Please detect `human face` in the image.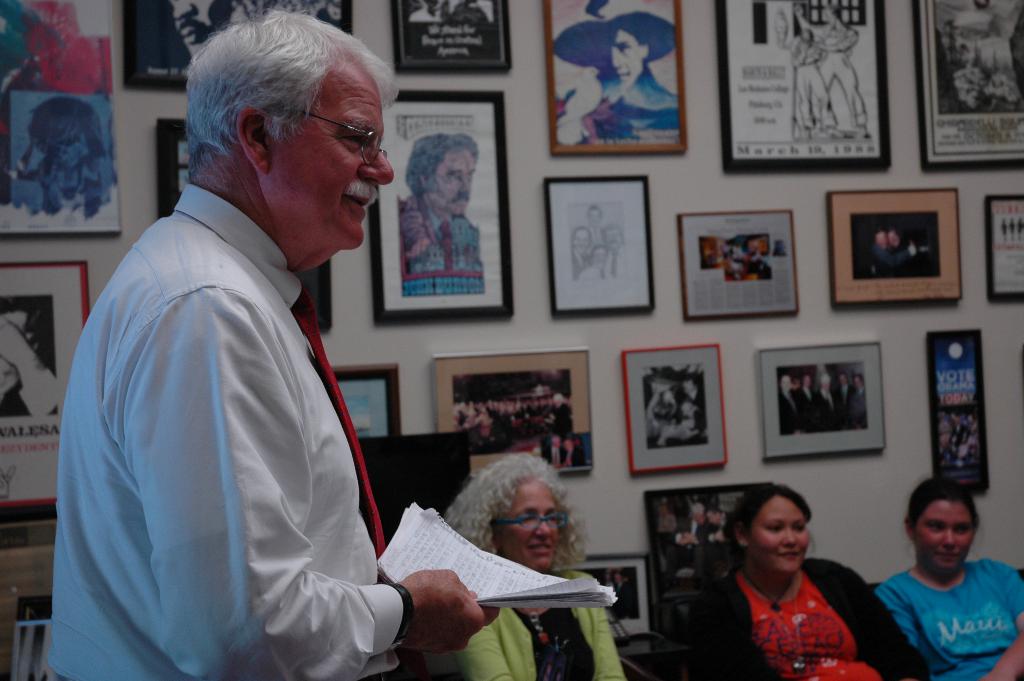
172/0/224/57.
